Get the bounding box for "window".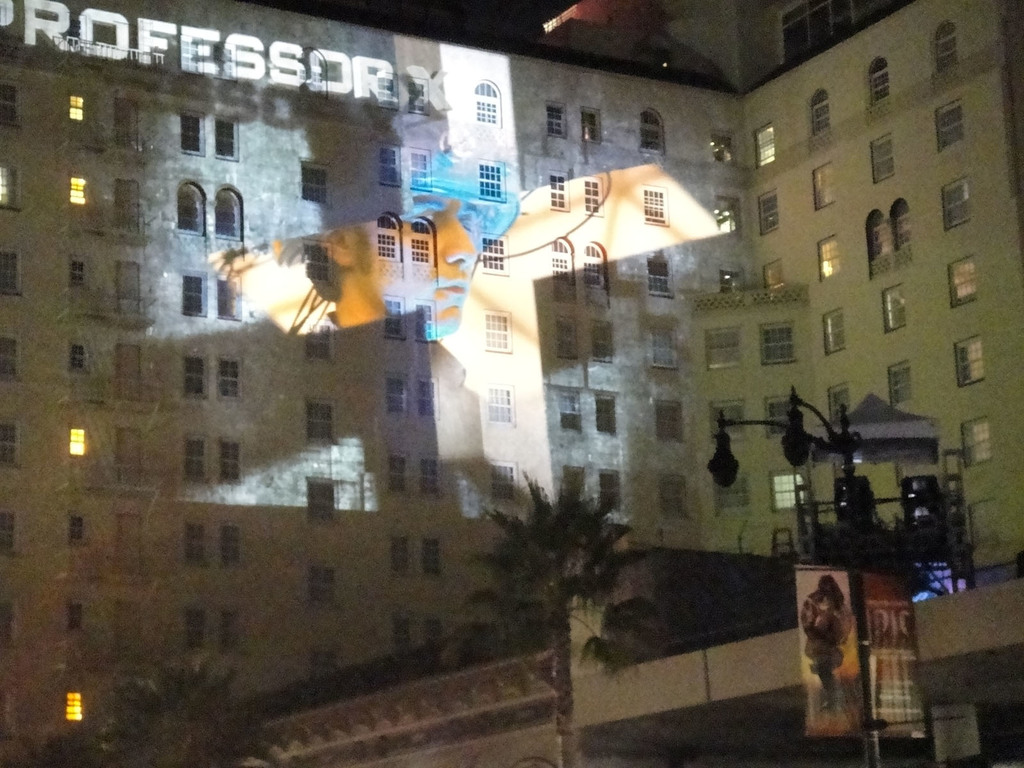
551,169,570,209.
